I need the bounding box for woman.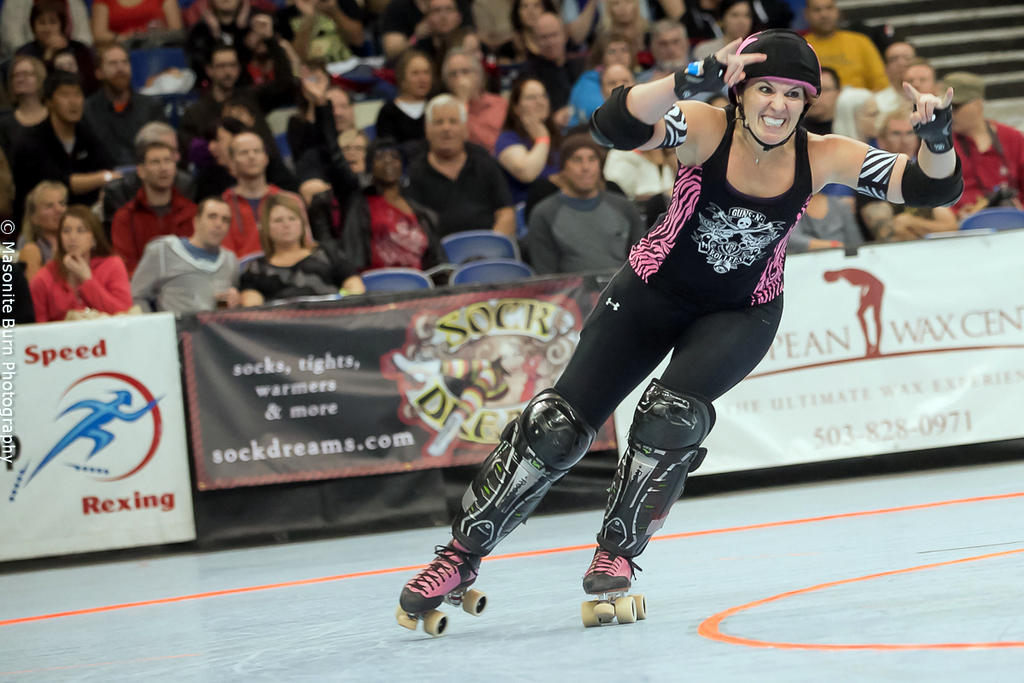
Here it is: [left=494, top=44, right=884, bottom=552].
